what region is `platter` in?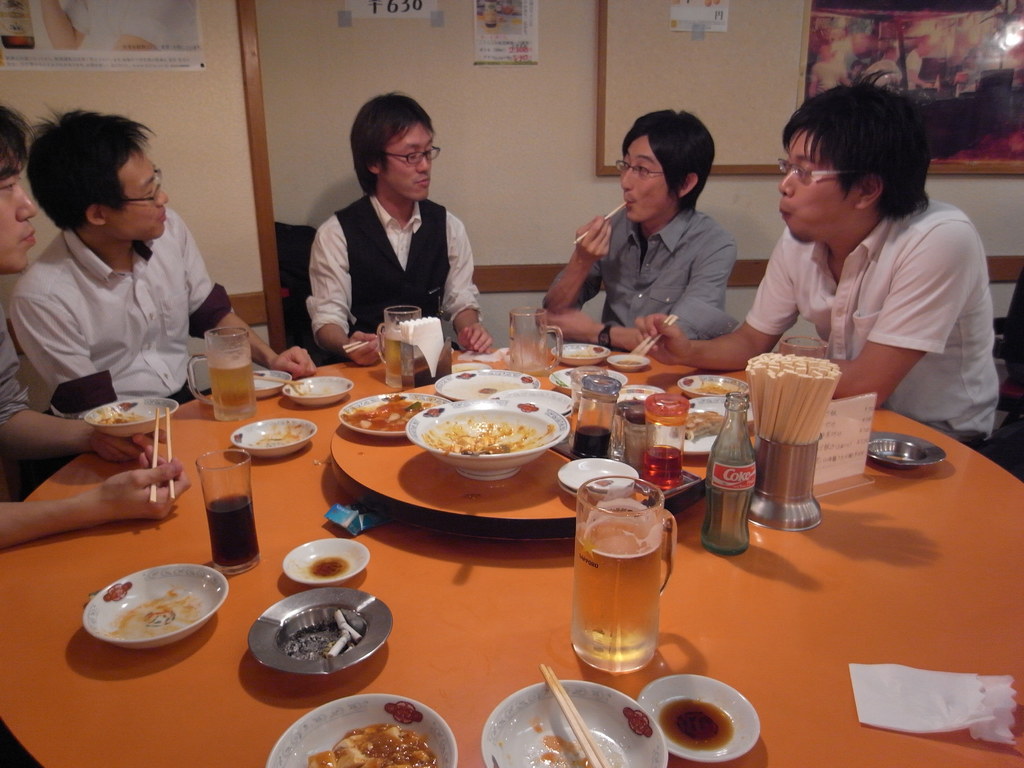
x1=80 y1=563 x2=228 y2=650.
